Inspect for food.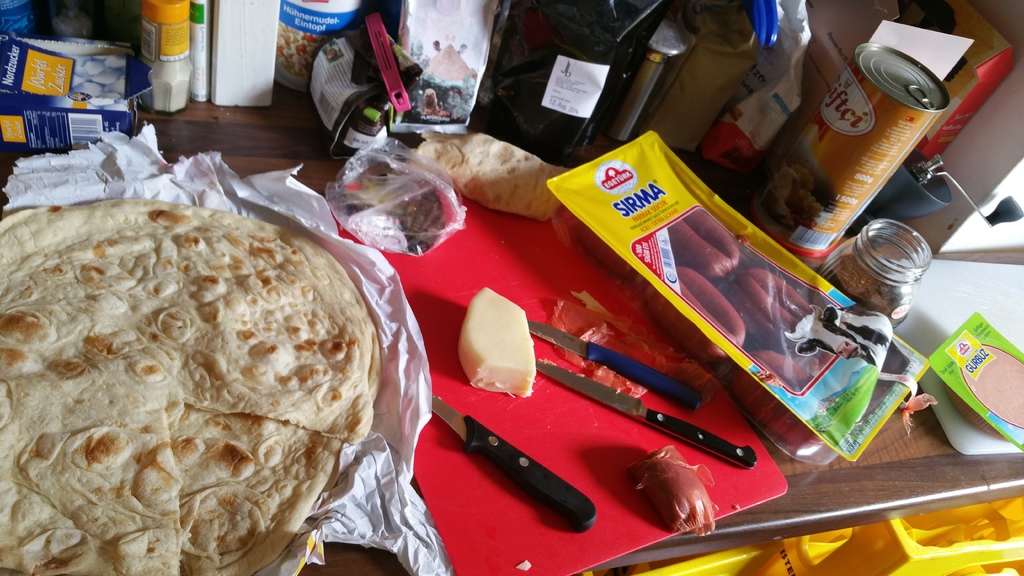
Inspection: (x1=666, y1=209, x2=831, y2=452).
